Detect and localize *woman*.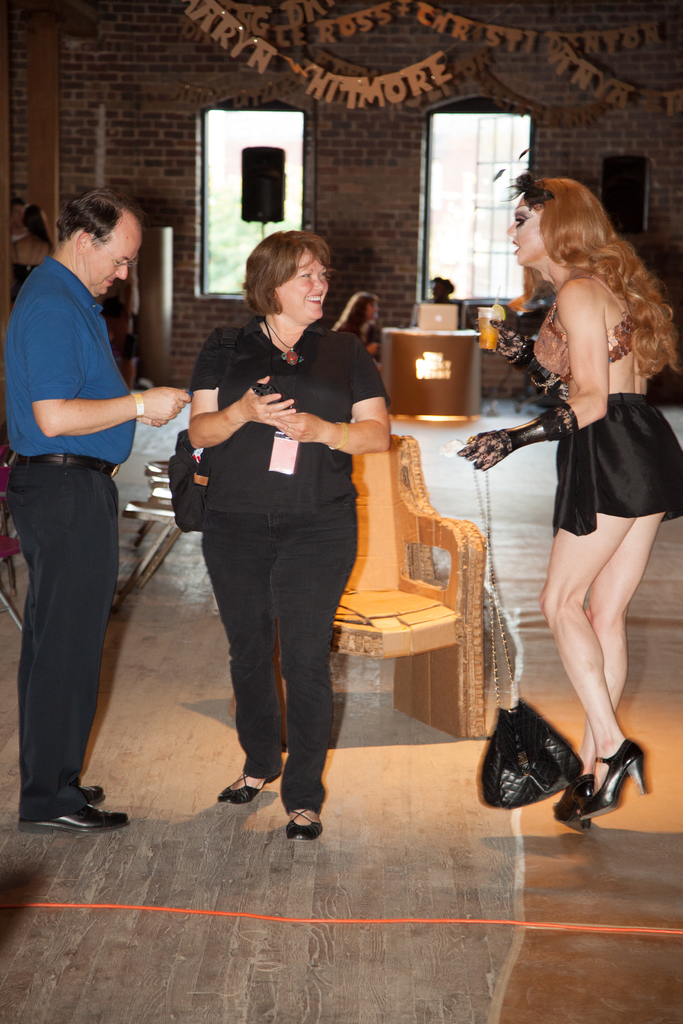
Localized at [187,228,391,842].
